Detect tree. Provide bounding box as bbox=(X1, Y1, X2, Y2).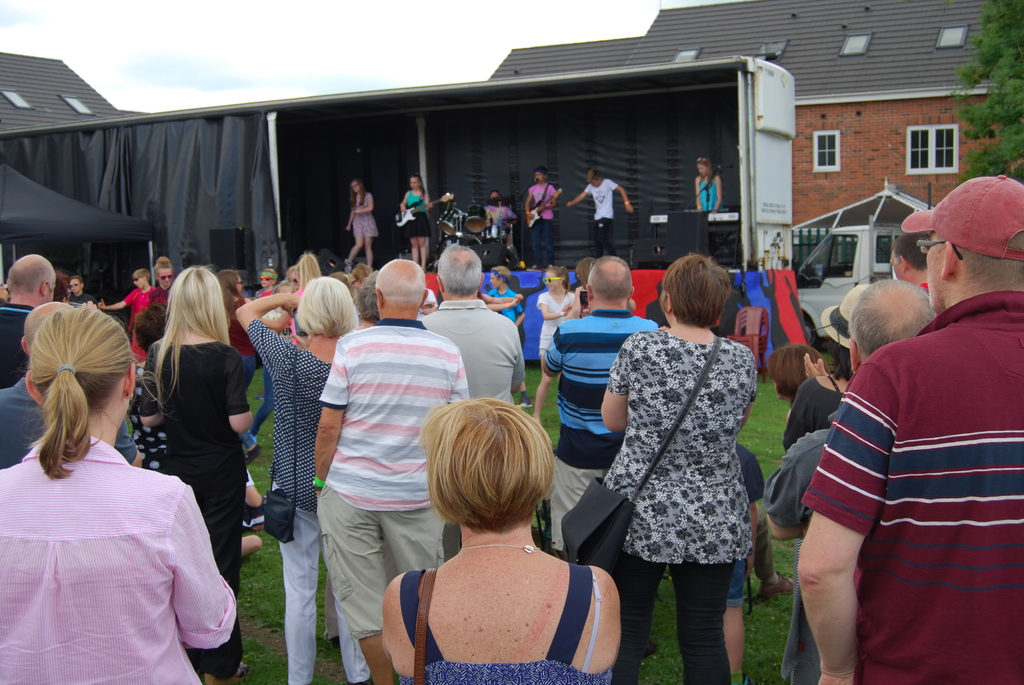
bbox=(948, 0, 1023, 189).
